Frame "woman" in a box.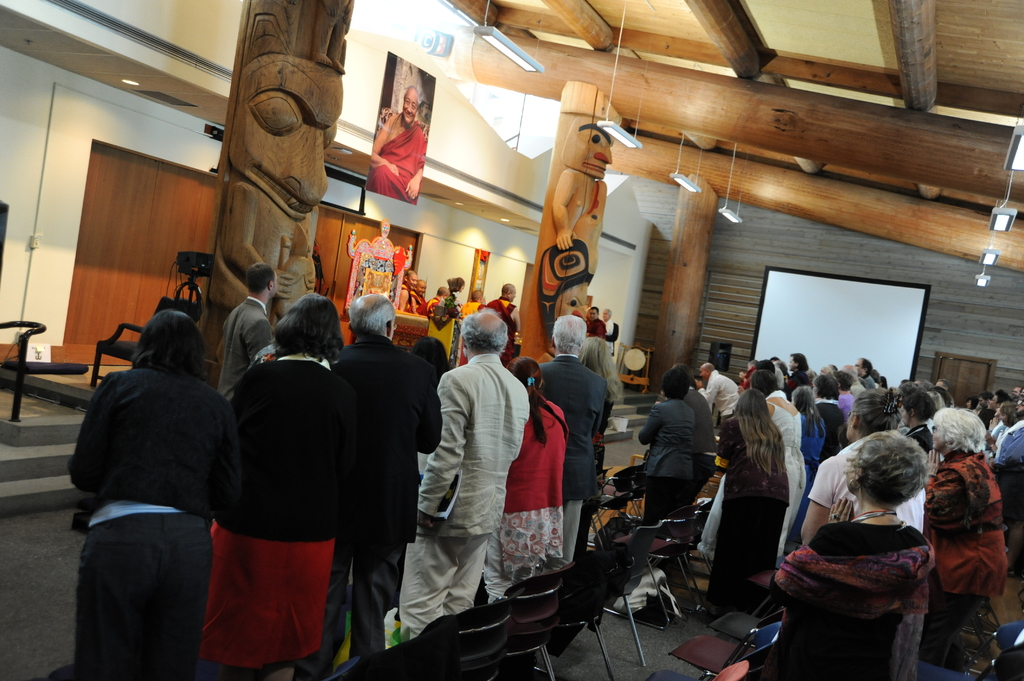
[899,392,934,452].
